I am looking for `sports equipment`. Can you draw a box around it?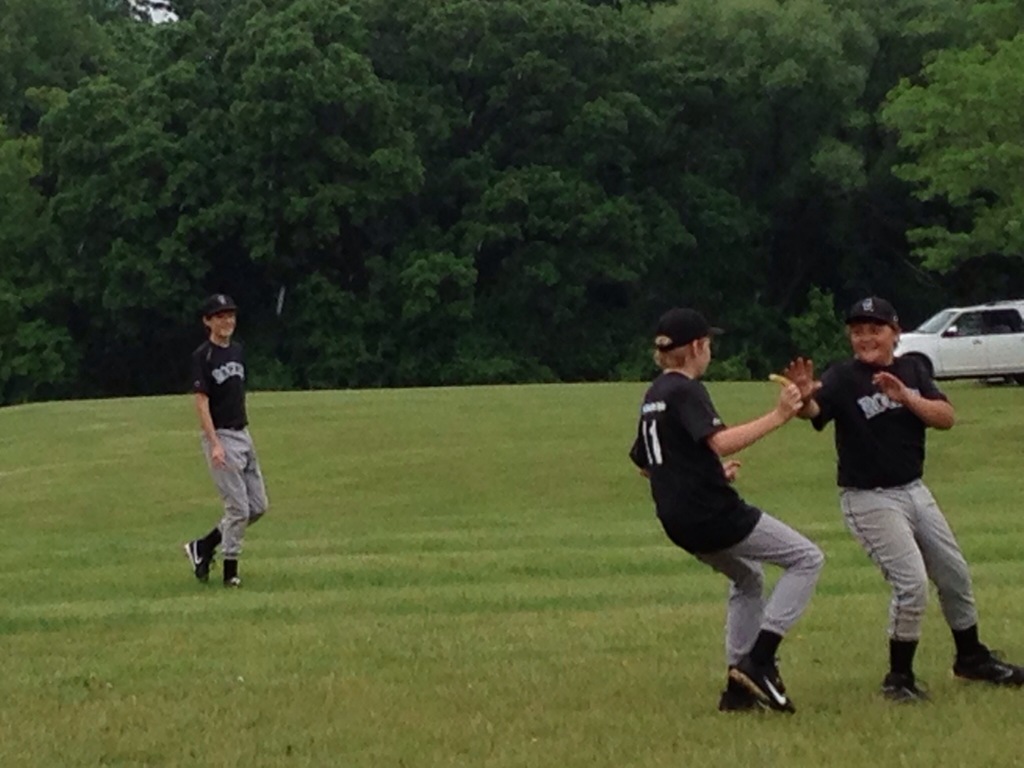
Sure, the bounding box is 731, 655, 796, 712.
